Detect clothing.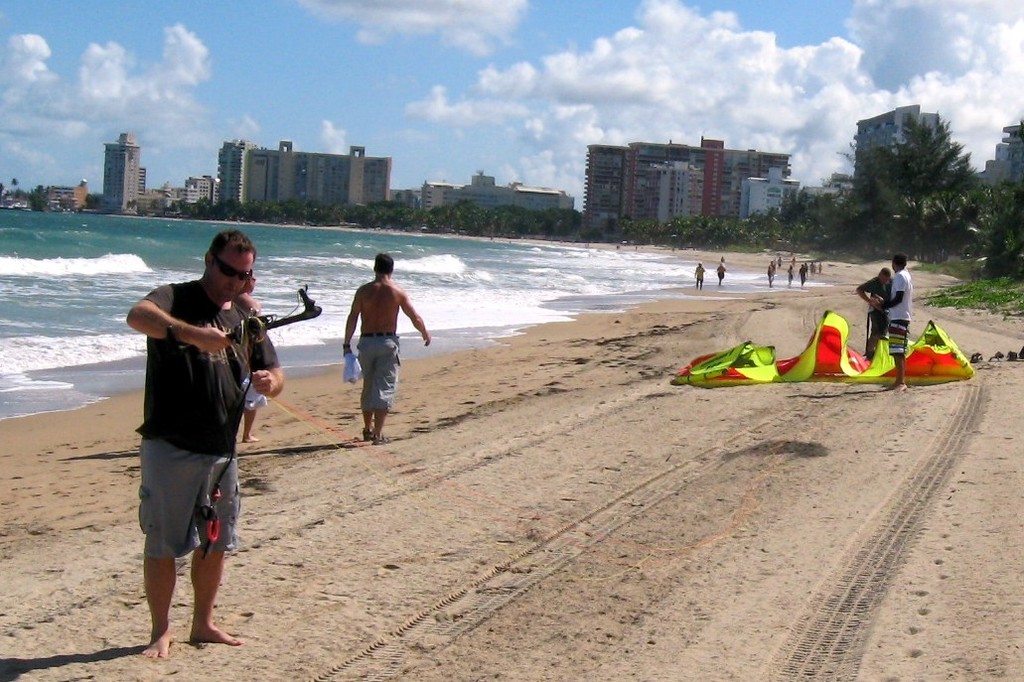
Detected at 863/271/891/363.
